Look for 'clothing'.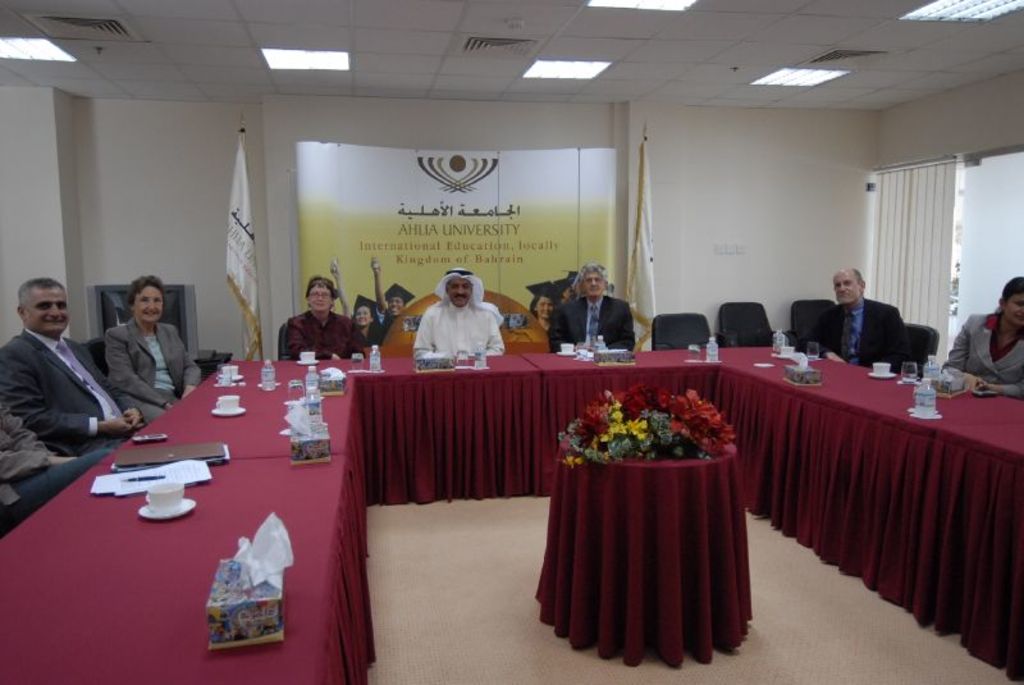
Found: (left=936, top=305, right=1023, bottom=391).
